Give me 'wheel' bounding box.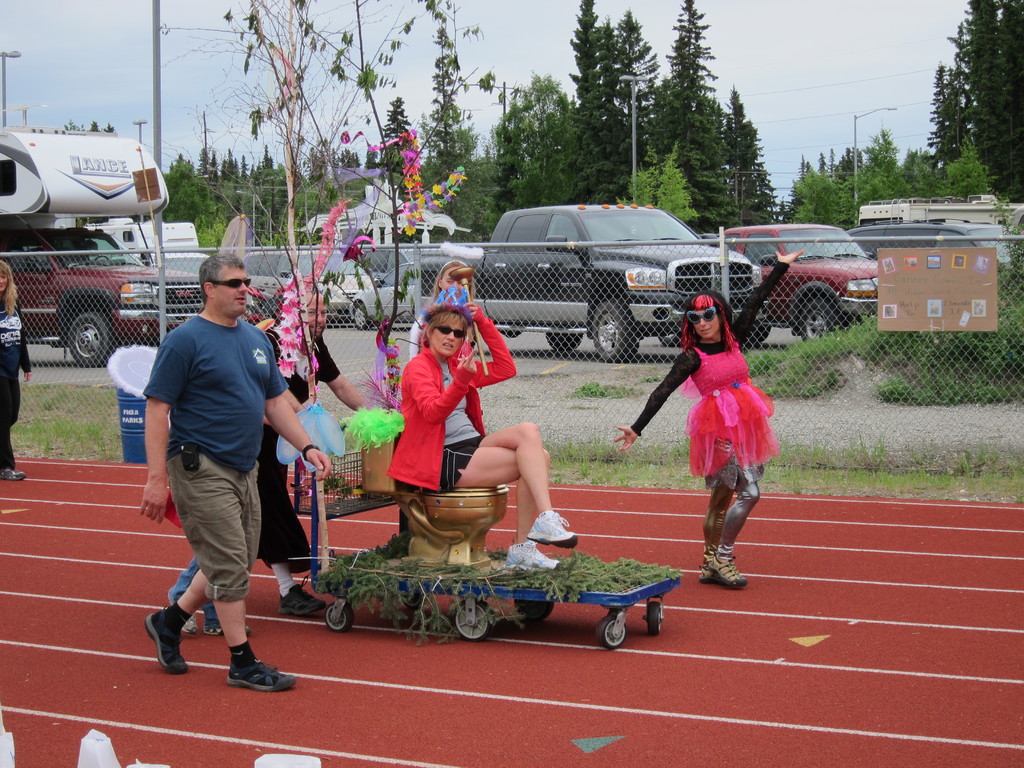
[left=591, top=298, right=633, bottom=367].
